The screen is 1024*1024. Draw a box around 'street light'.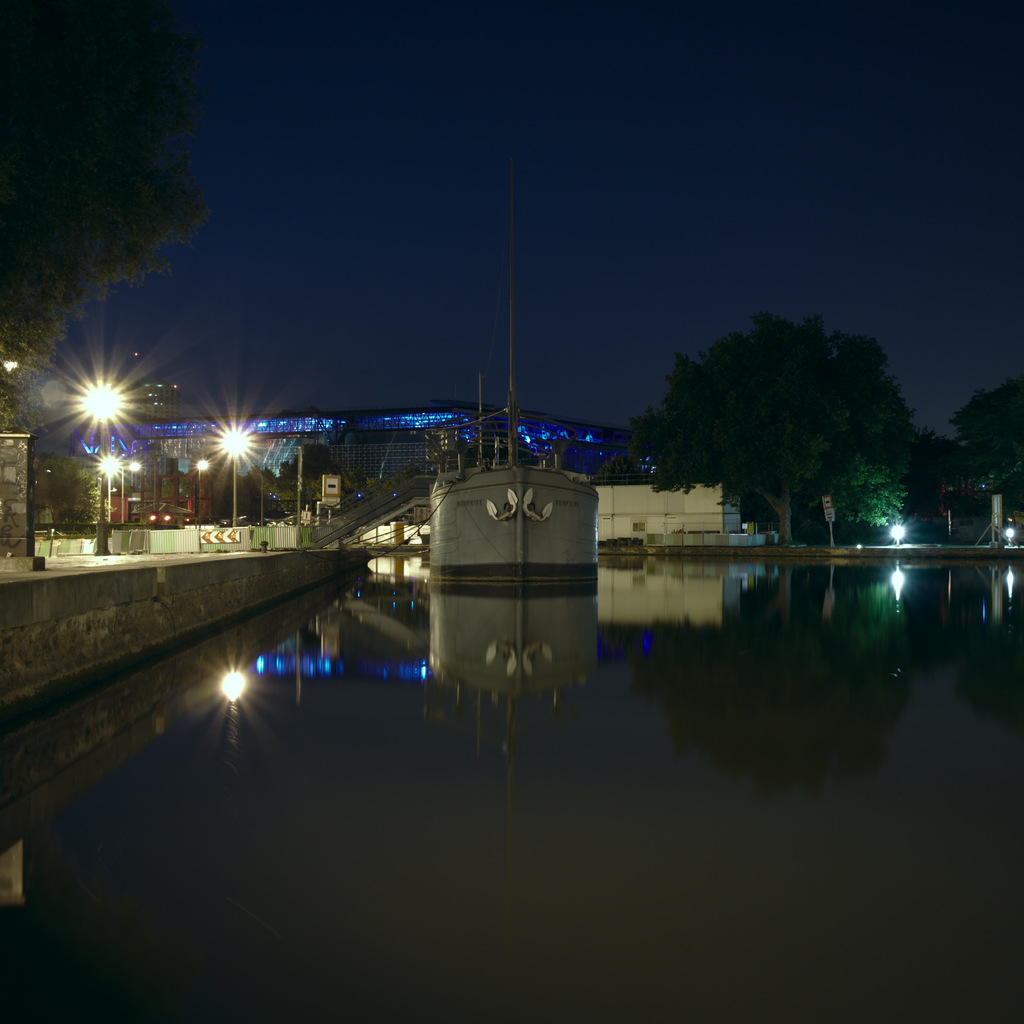
<box>125,459,143,489</box>.
